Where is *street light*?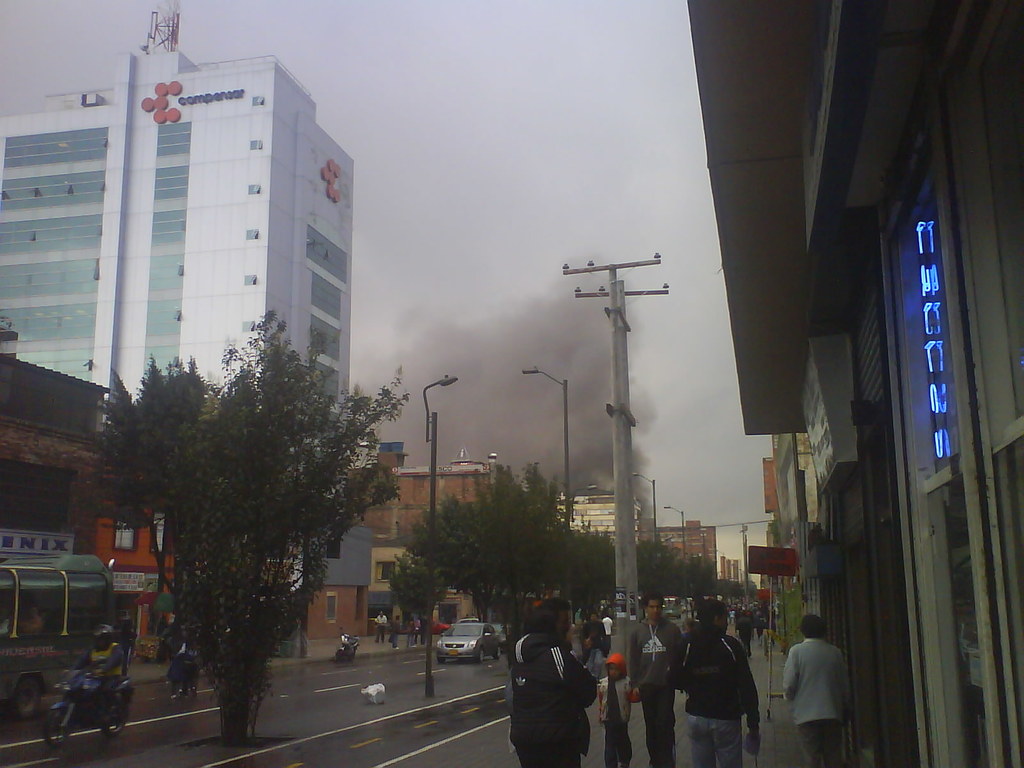
select_region(524, 368, 596, 533).
